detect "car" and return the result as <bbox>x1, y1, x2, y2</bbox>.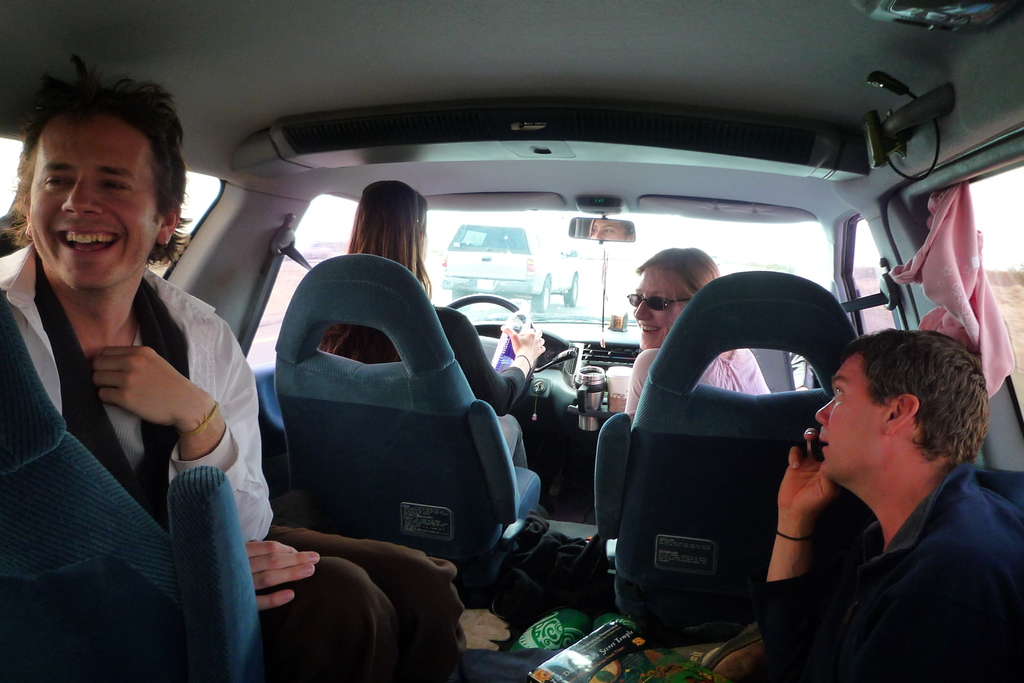
<bbox>438, 227, 584, 314</bbox>.
